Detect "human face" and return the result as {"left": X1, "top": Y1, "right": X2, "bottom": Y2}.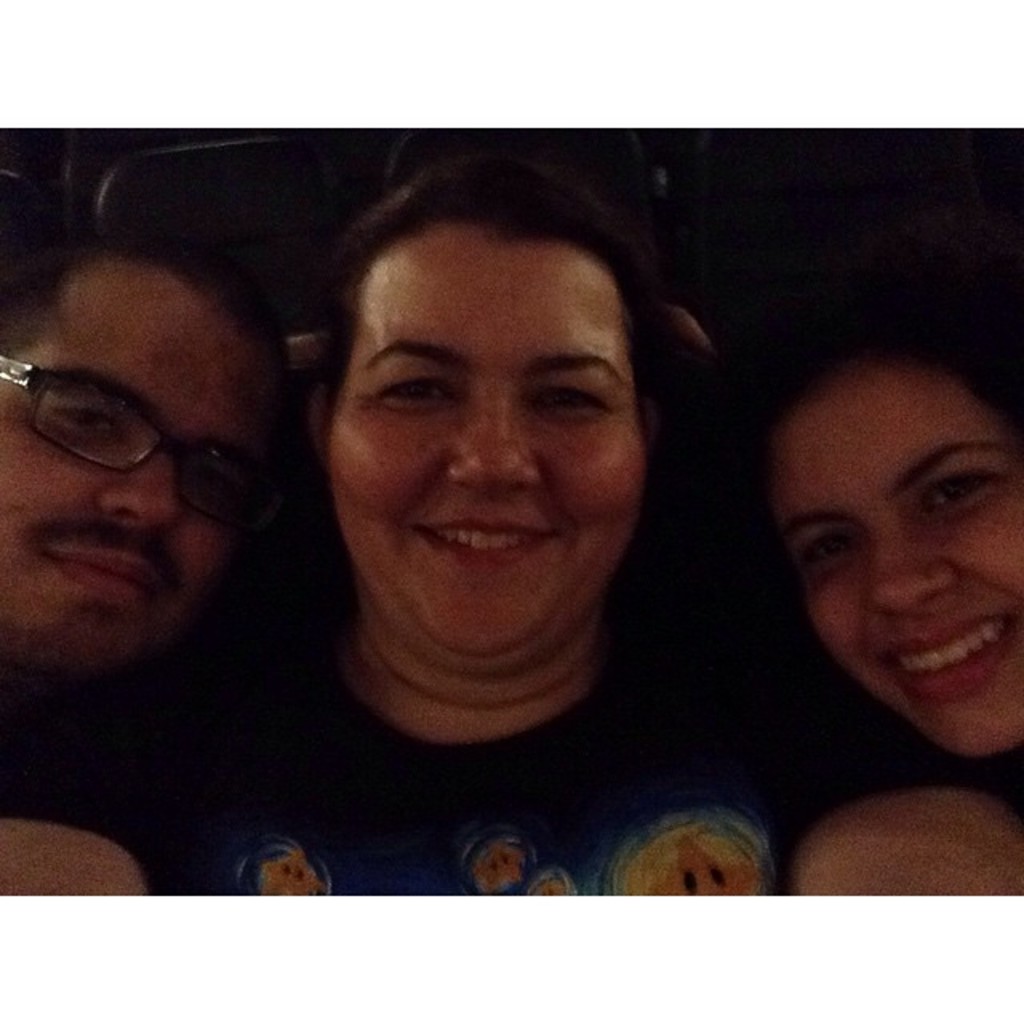
{"left": 747, "top": 339, "right": 1022, "bottom": 758}.
